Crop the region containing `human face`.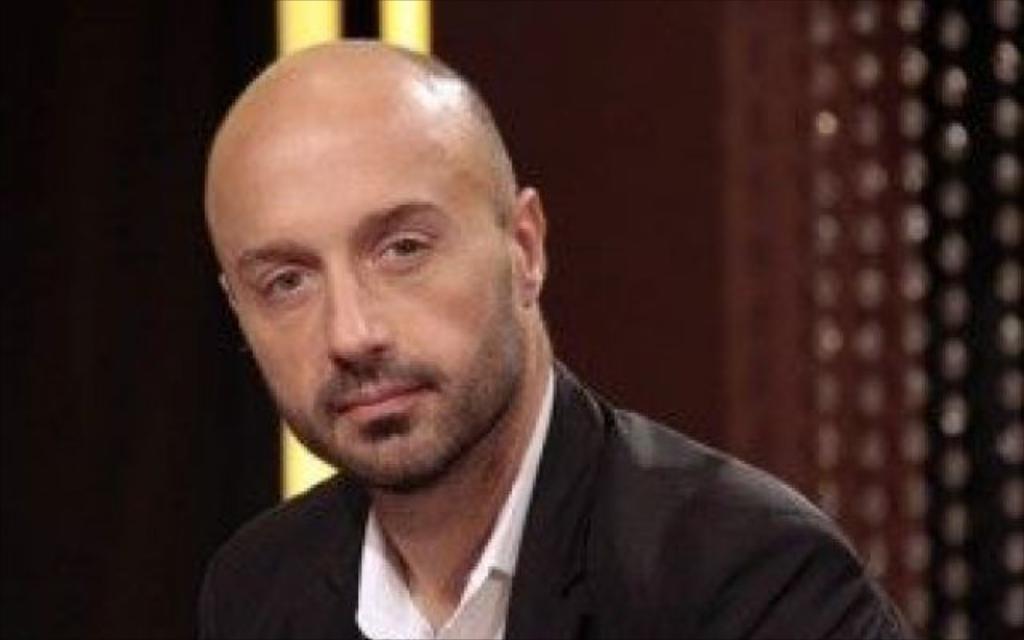
Crop region: [x1=208, y1=126, x2=515, y2=482].
